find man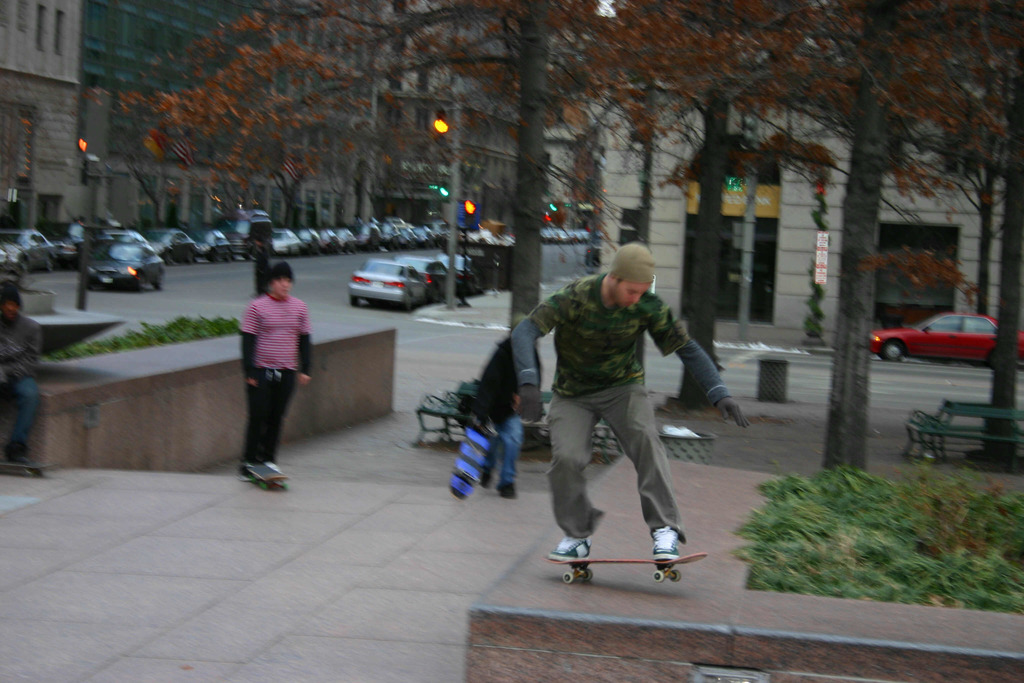
x1=0, y1=282, x2=40, y2=466
